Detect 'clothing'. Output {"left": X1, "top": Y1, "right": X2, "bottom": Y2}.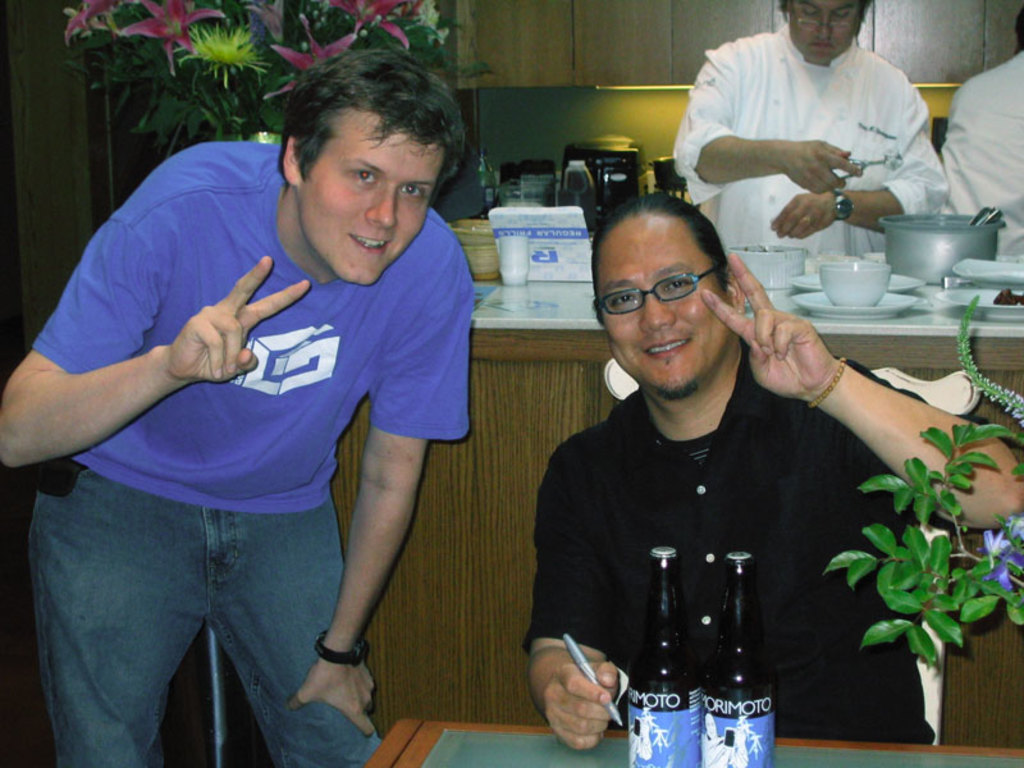
{"left": 672, "top": 18, "right": 951, "bottom": 274}.
